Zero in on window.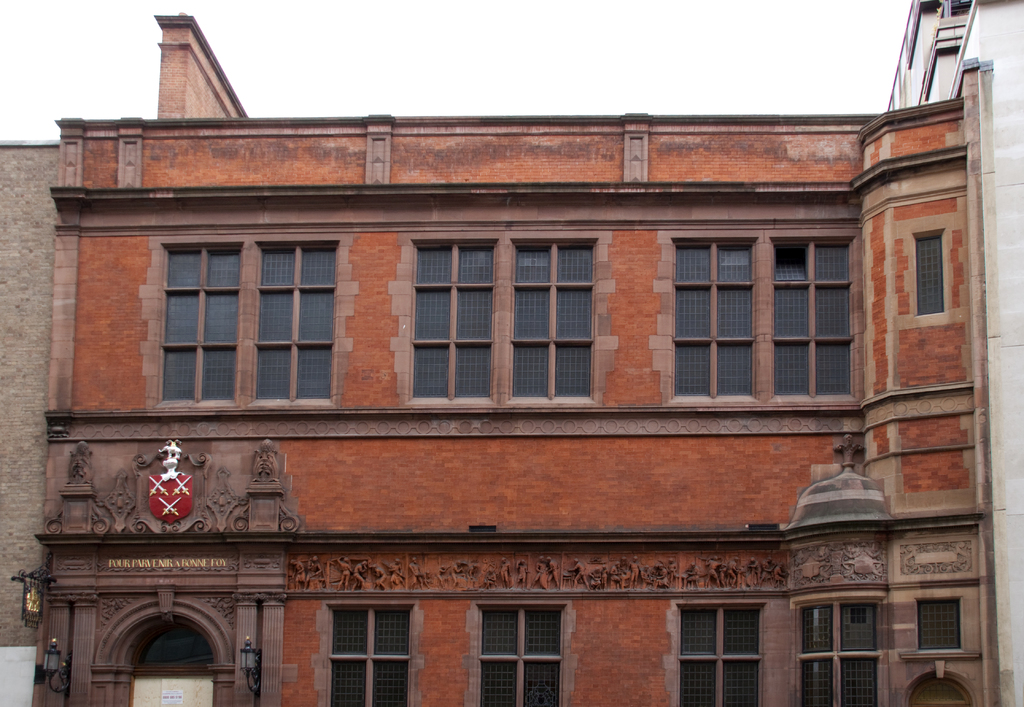
Zeroed in: (764, 229, 861, 419).
